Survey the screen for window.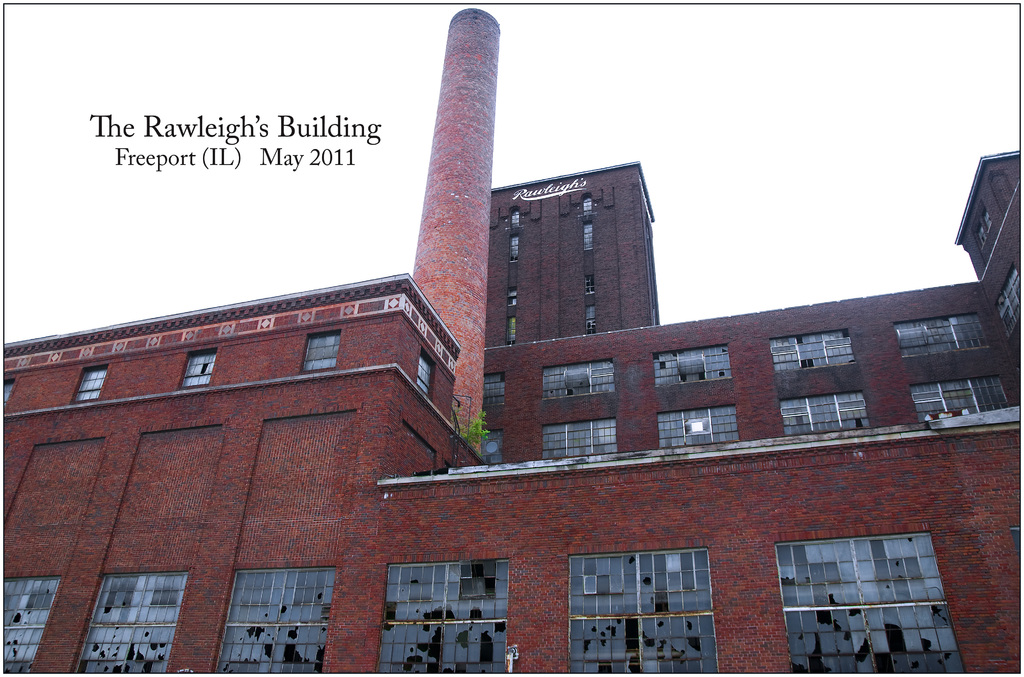
Survey found: crop(772, 332, 854, 374).
